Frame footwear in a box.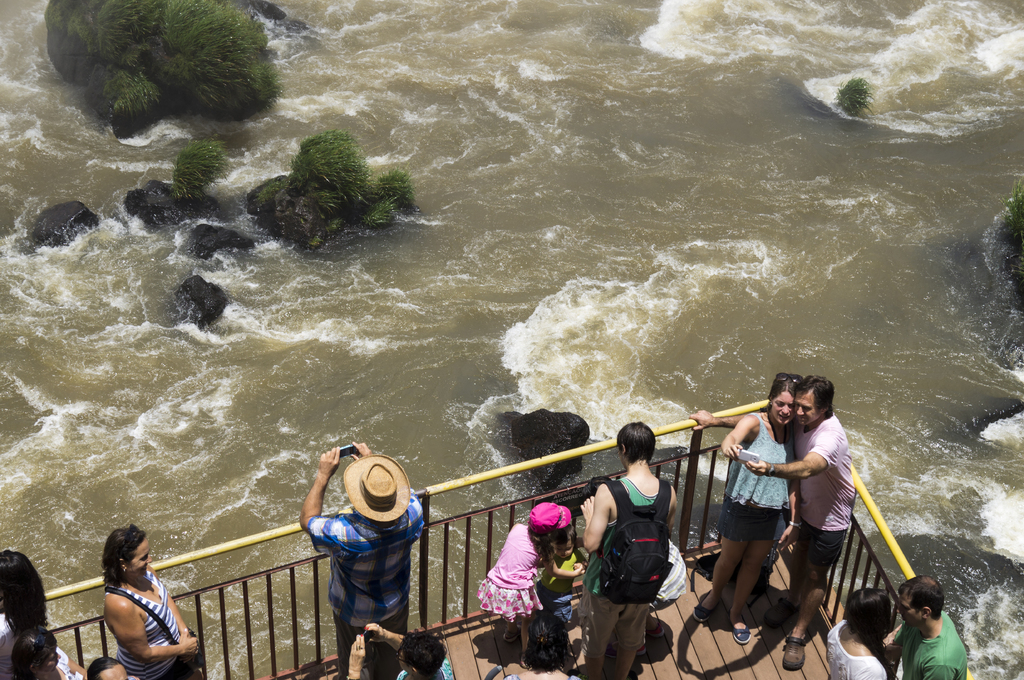
{"x1": 735, "y1": 610, "x2": 748, "y2": 645}.
